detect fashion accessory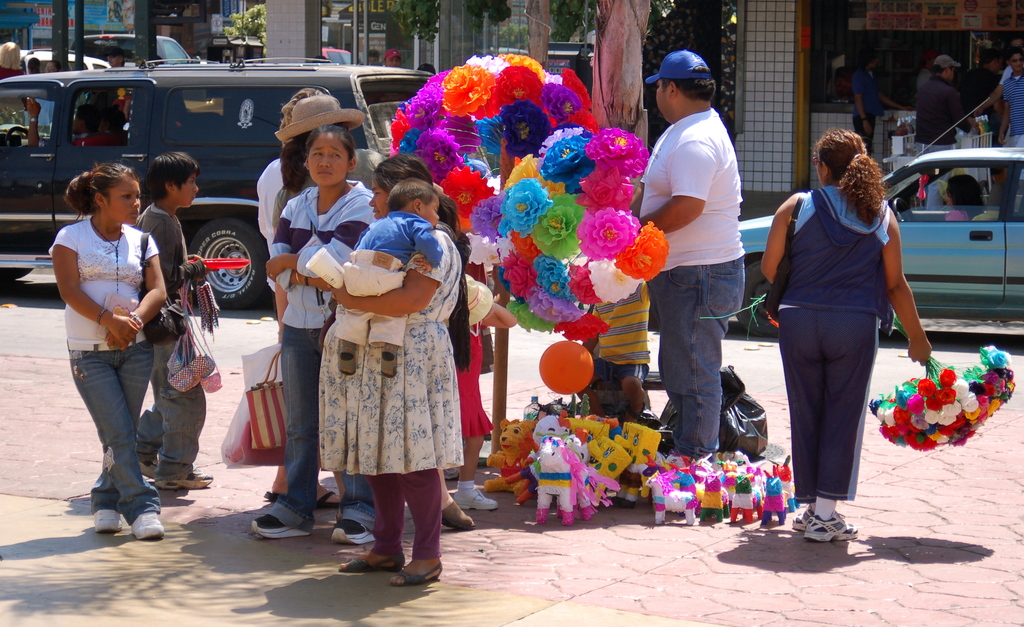
<bbox>133, 513, 168, 541</bbox>
